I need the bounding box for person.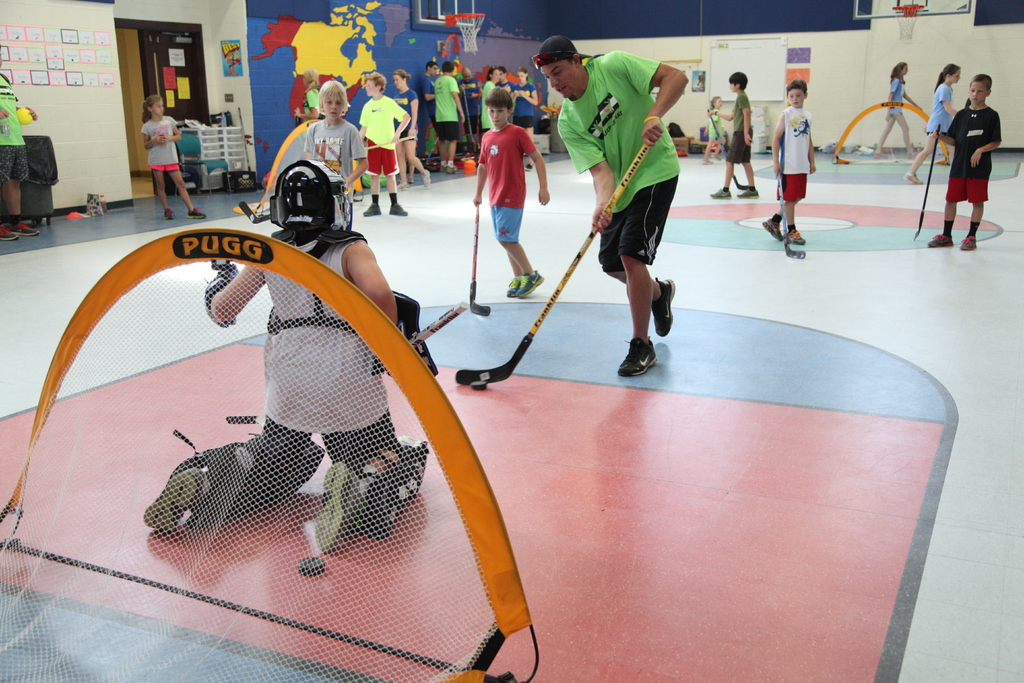
Here it is: select_region(872, 60, 931, 163).
